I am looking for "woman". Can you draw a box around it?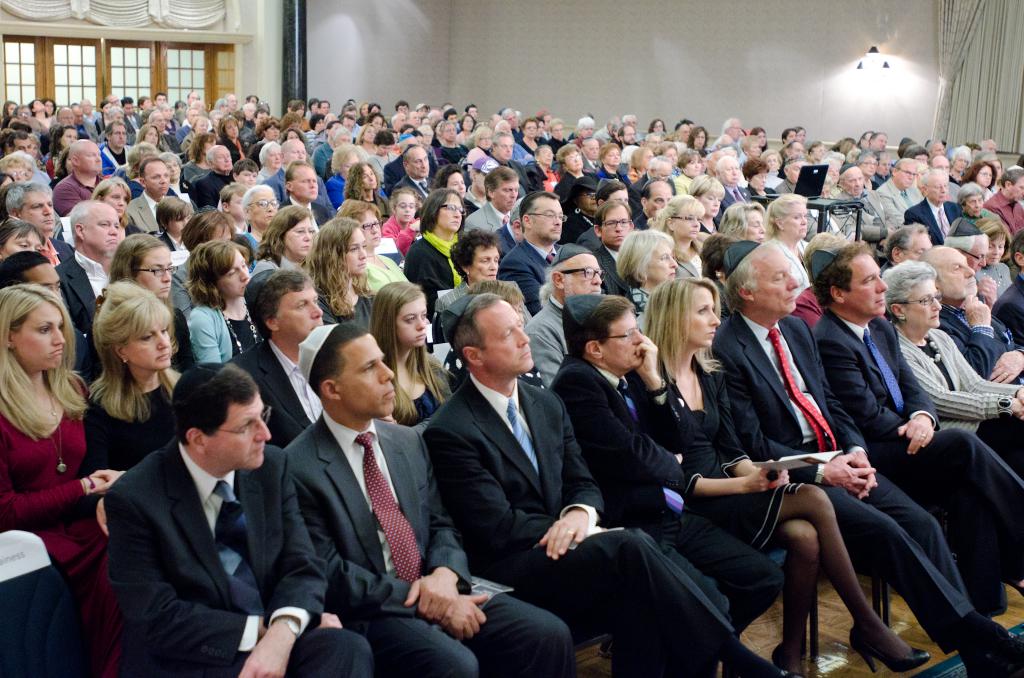
Sure, the bounding box is [344, 197, 404, 298].
